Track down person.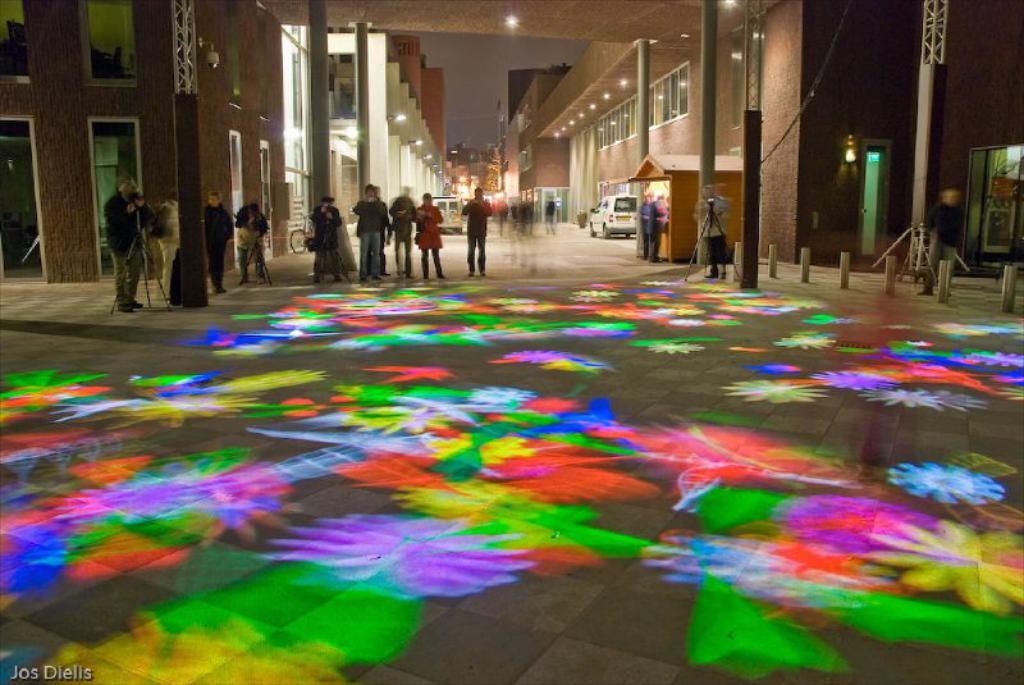
Tracked to [151,193,182,297].
